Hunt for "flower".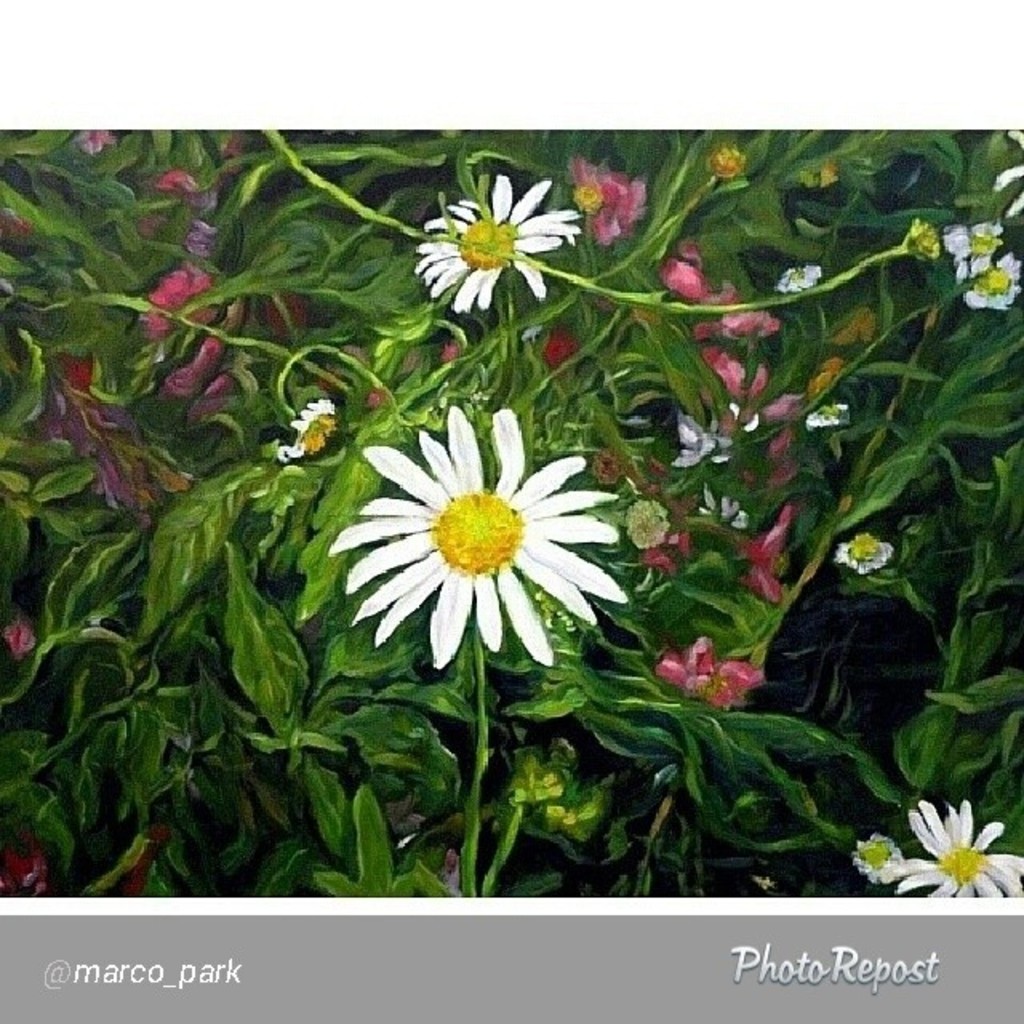
Hunted down at Rect(675, 400, 760, 467).
